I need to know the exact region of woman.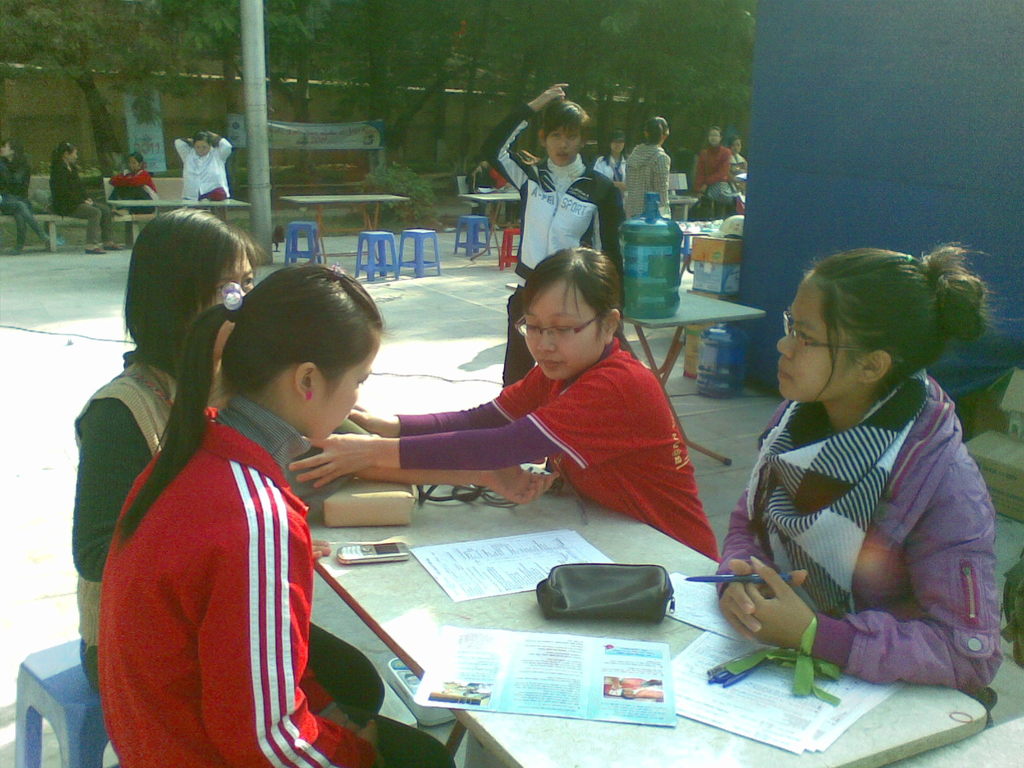
Region: {"x1": 0, "y1": 134, "x2": 62, "y2": 250}.
